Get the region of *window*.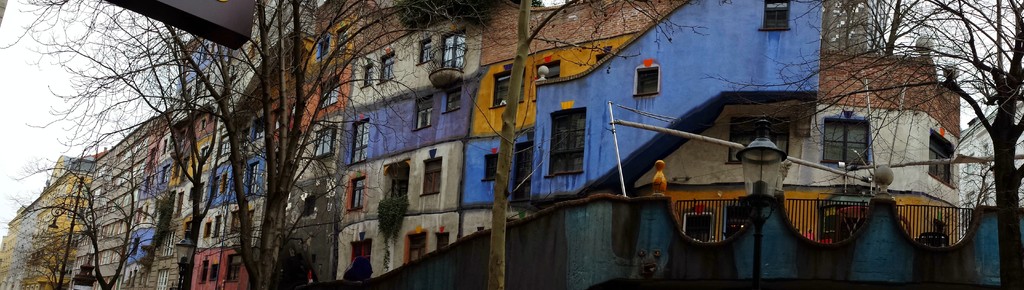
<bbox>314, 125, 335, 163</bbox>.
